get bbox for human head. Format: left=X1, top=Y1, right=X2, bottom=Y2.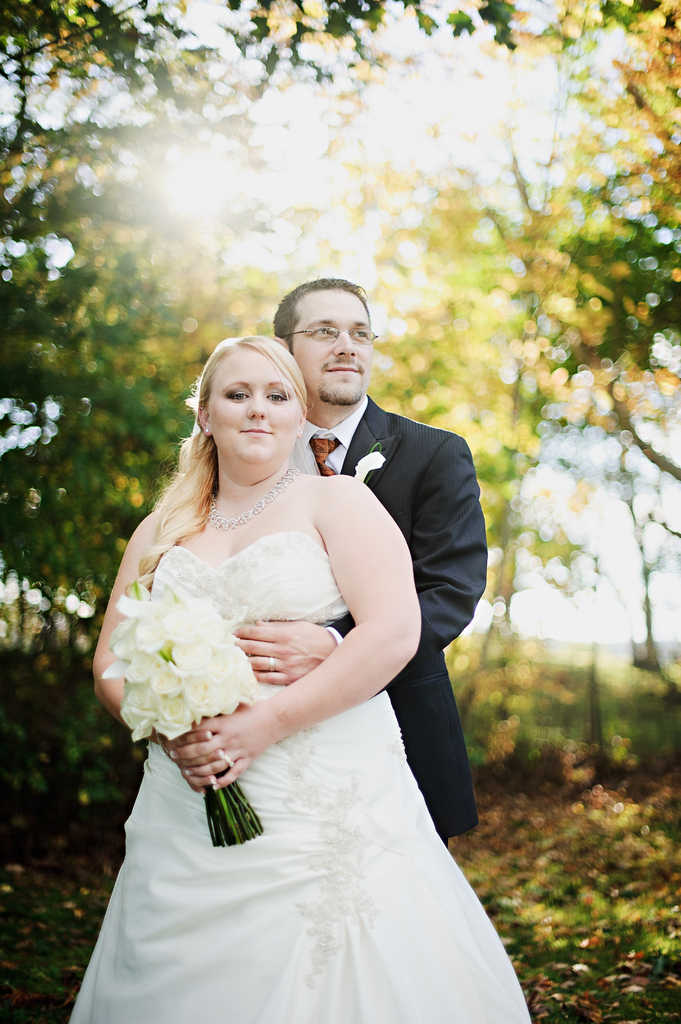
left=272, top=278, right=377, bottom=410.
